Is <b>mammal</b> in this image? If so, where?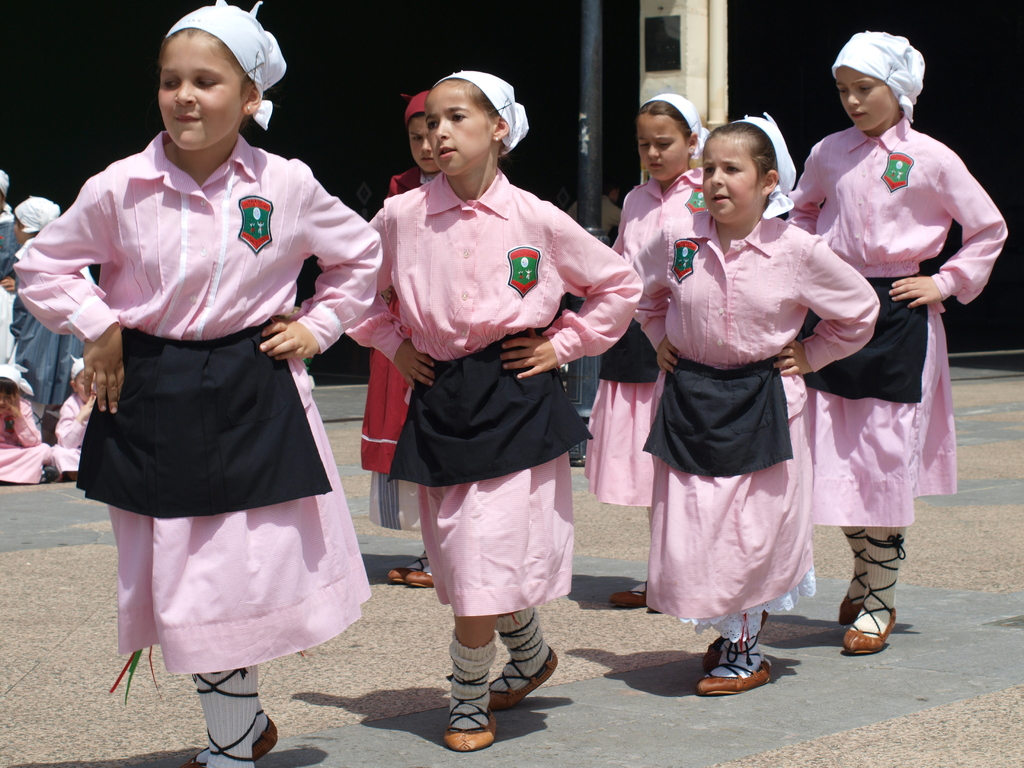
Yes, at bbox(12, 188, 79, 471).
